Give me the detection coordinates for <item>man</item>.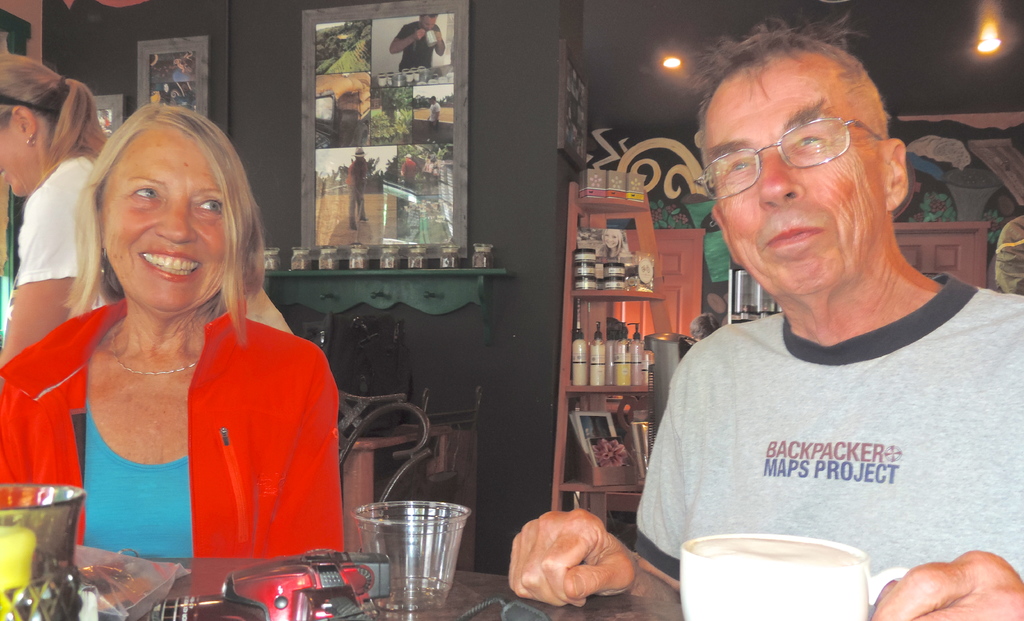
[x1=391, y1=12, x2=445, y2=70].
